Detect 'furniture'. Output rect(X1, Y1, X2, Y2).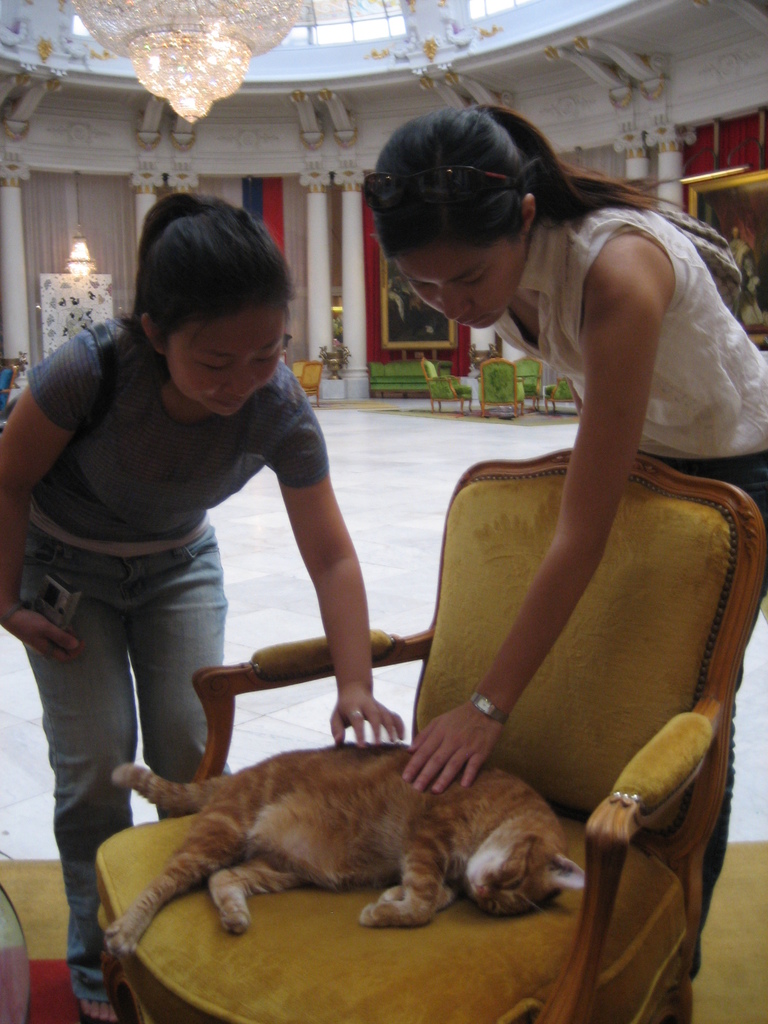
rect(285, 353, 322, 404).
